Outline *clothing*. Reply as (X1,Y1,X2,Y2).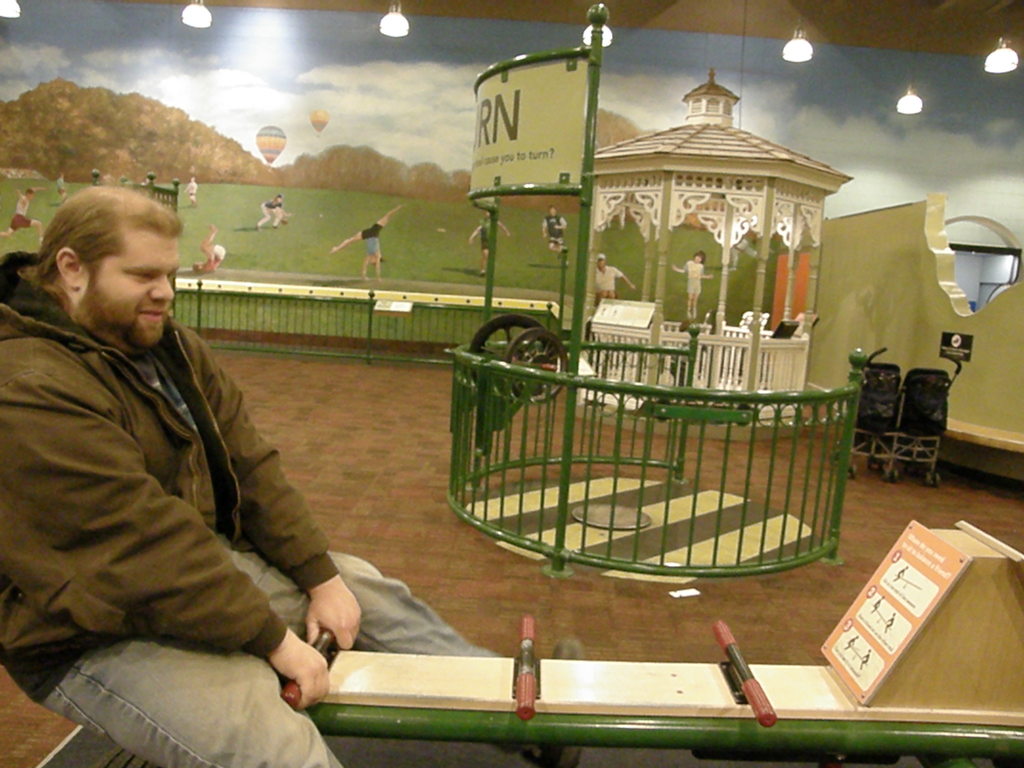
(0,246,505,767).
